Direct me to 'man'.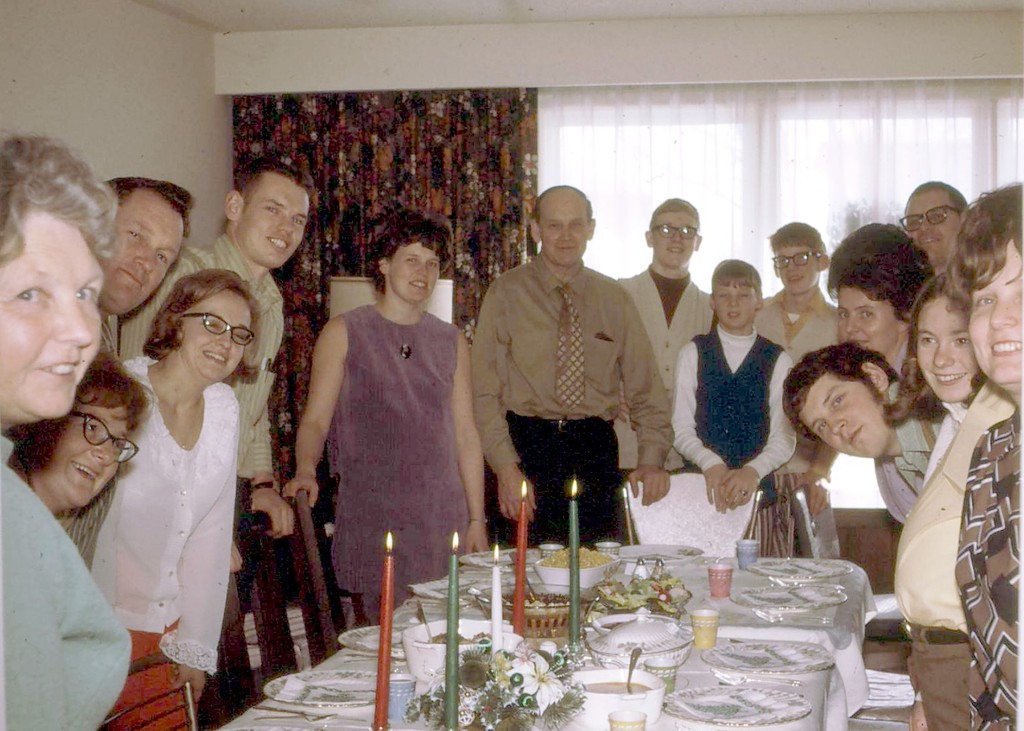
Direction: locate(616, 196, 715, 480).
